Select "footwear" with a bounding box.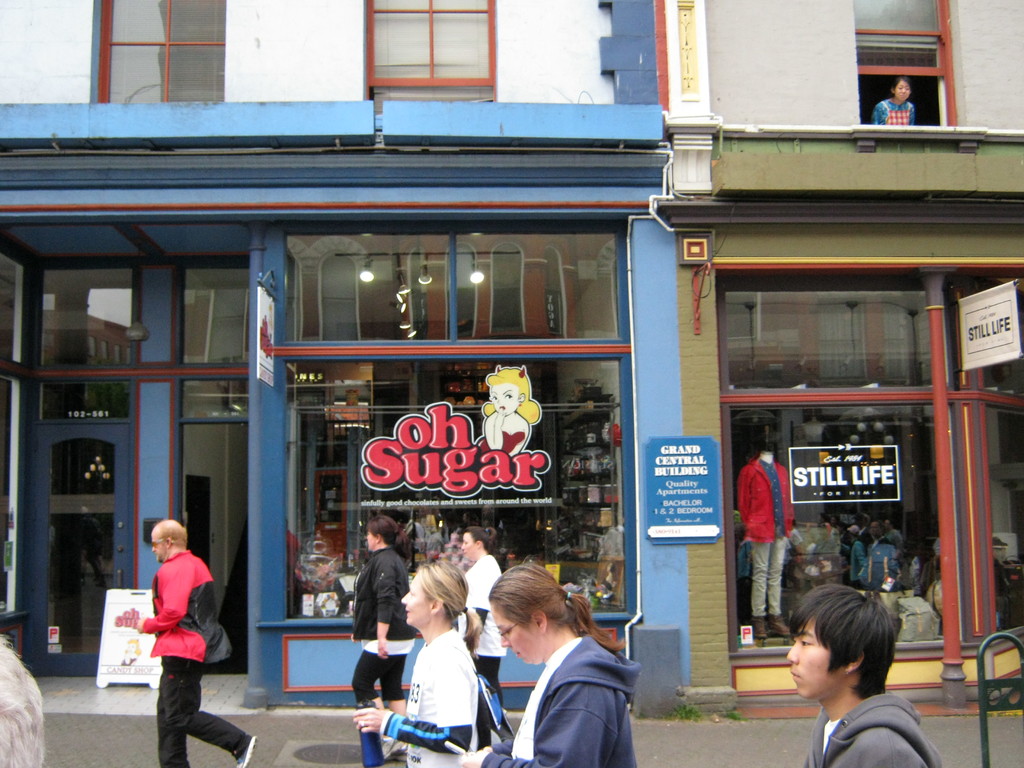
(768, 616, 792, 637).
